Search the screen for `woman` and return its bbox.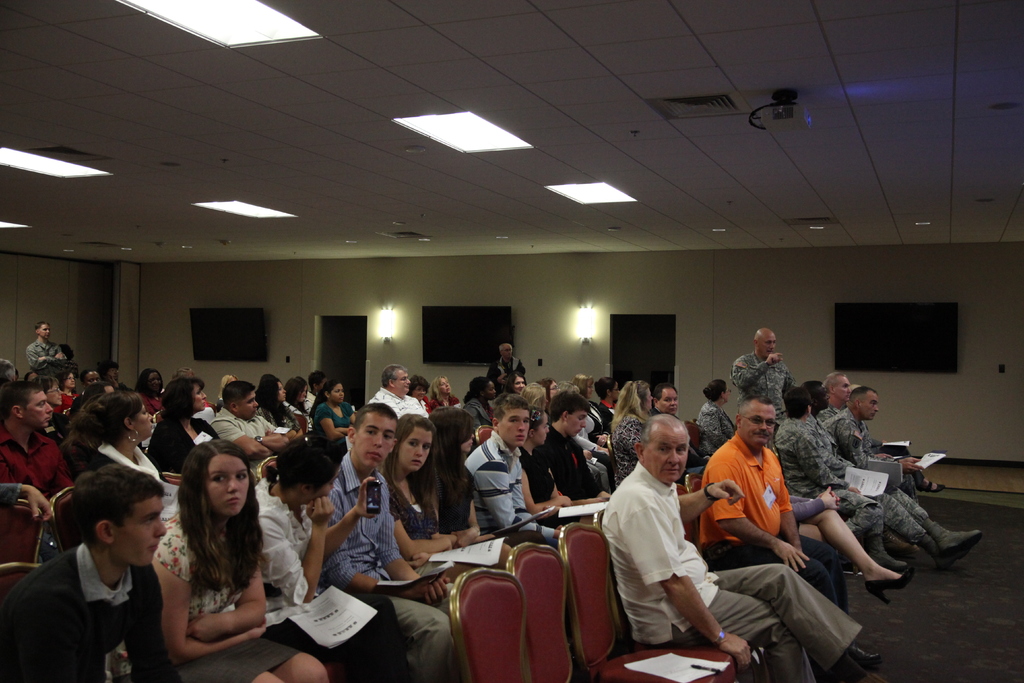
Found: box=[248, 426, 401, 681].
